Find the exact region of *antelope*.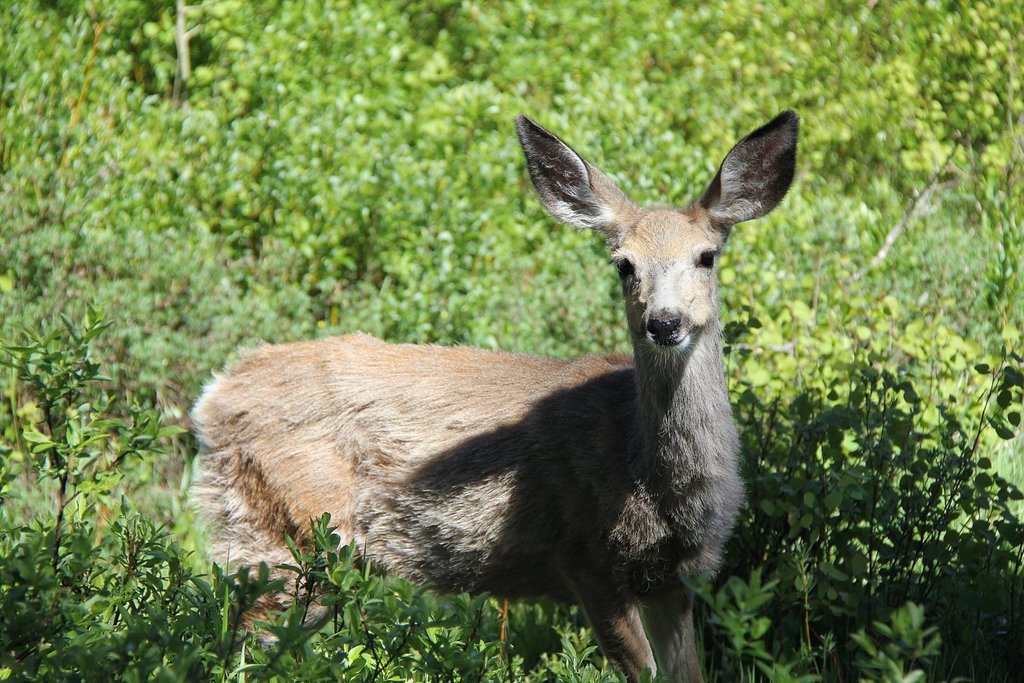
Exact region: detection(146, 108, 799, 682).
